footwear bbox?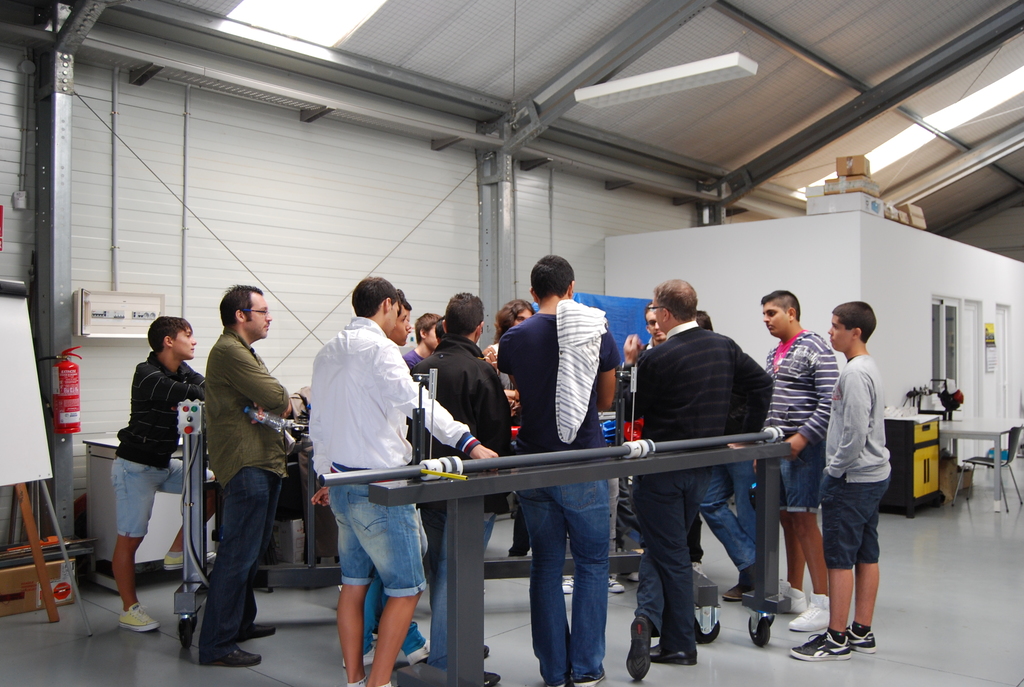
detection(120, 605, 164, 636)
